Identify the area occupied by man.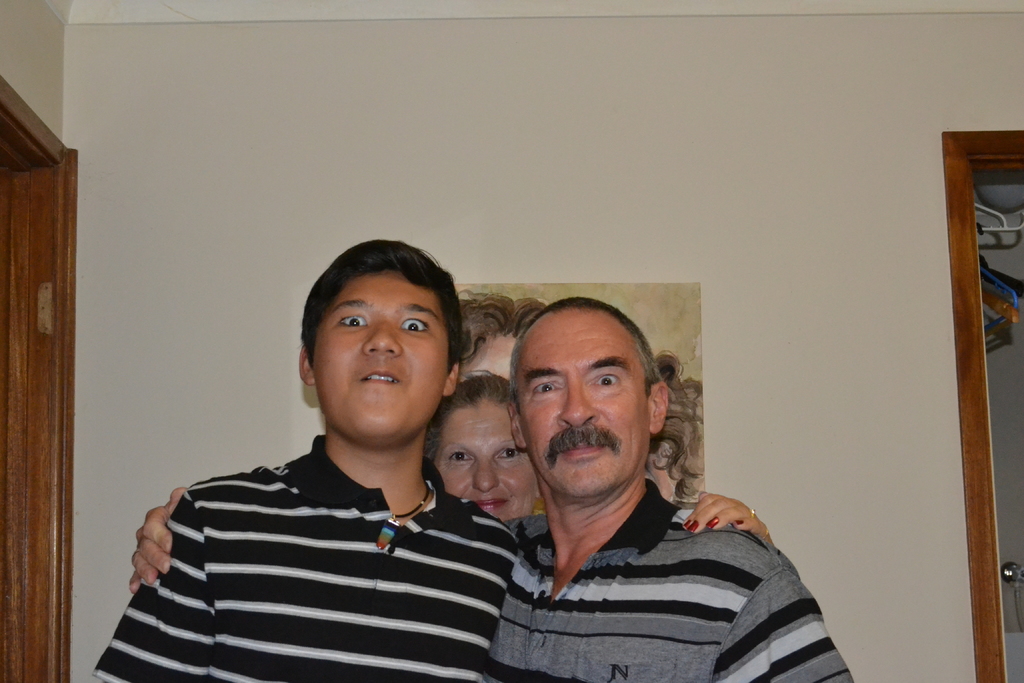
Area: 125:292:854:682.
